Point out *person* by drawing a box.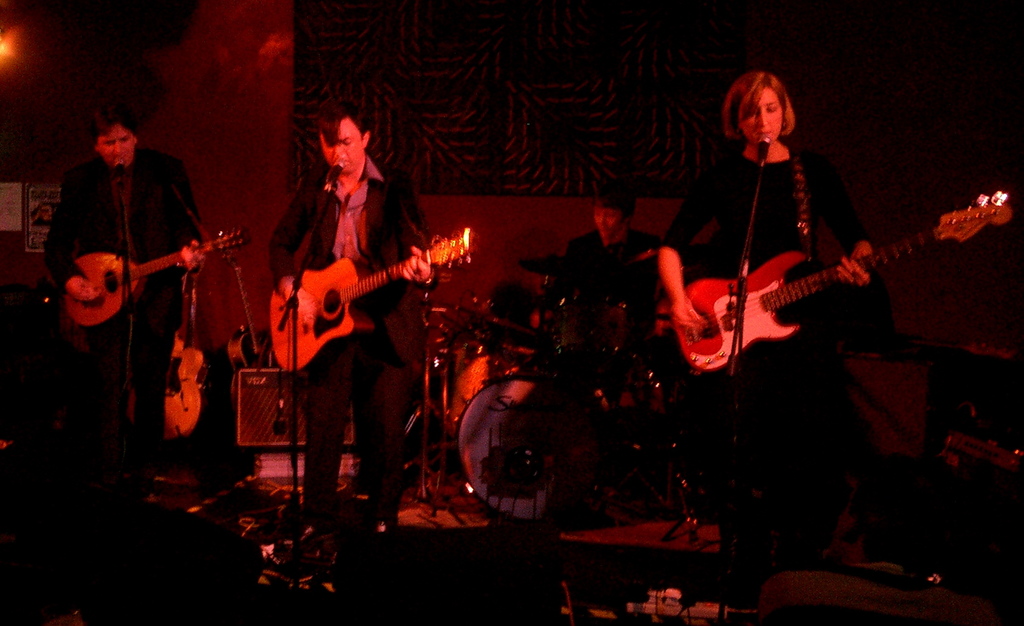
(42, 103, 196, 468).
